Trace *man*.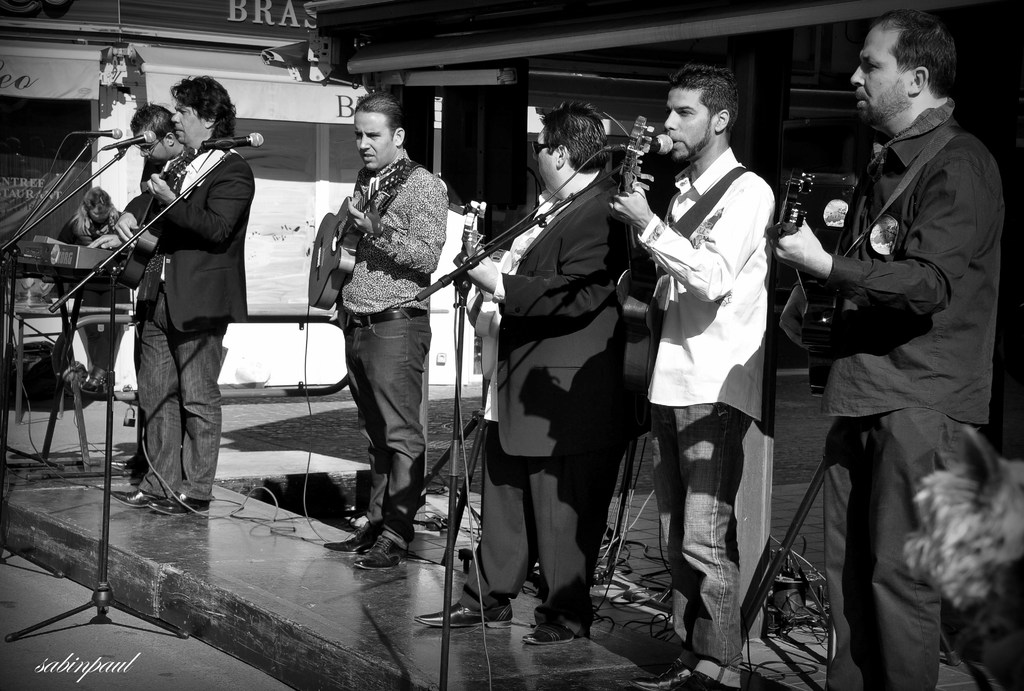
Traced to {"x1": 600, "y1": 60, "x2": 775, "y2": 690}.
